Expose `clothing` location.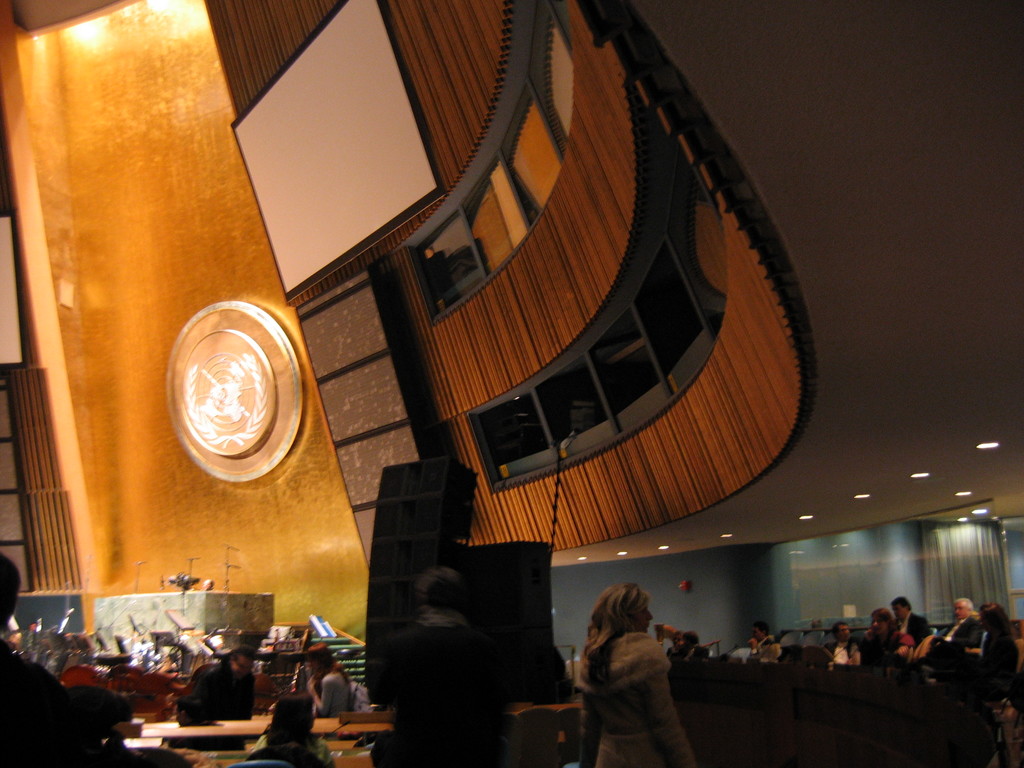
Exposed at bbox=[387, 614, 501, 767].
